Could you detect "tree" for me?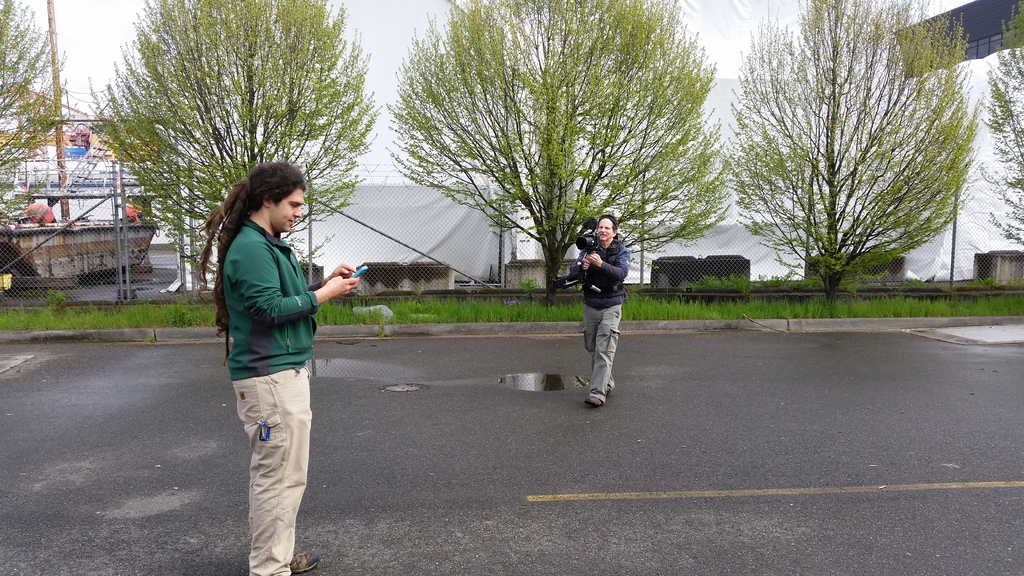
Detection result: bbox=[0, 0, 83, 232].
